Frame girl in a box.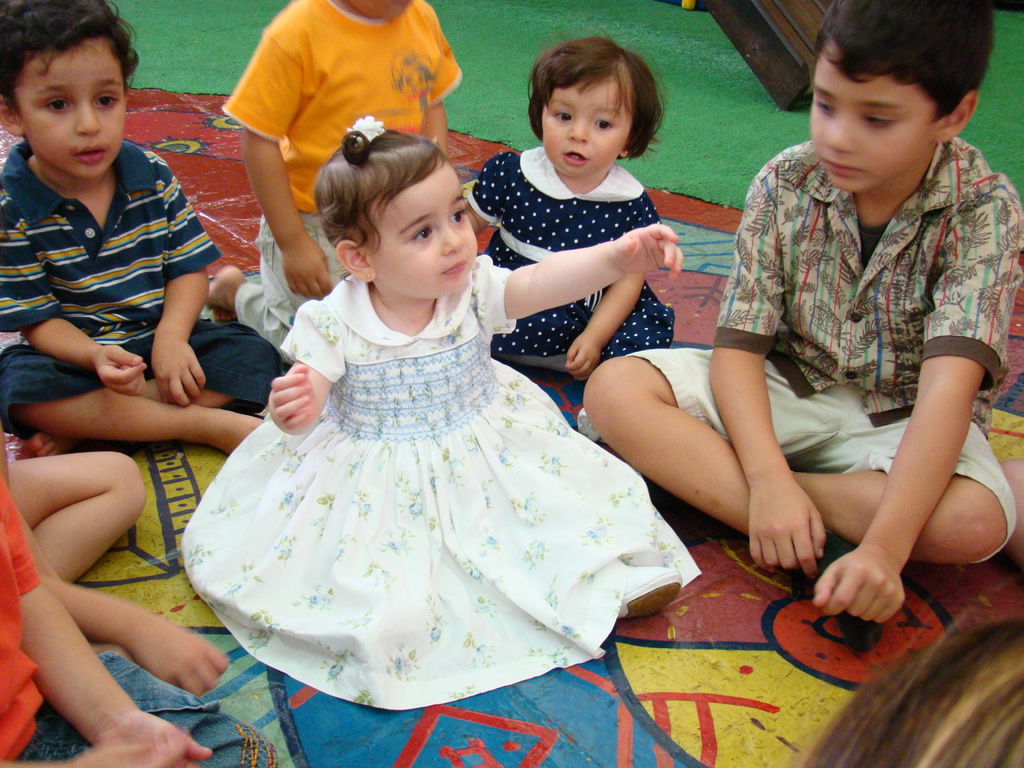
region(180, 114, 704, 715).
